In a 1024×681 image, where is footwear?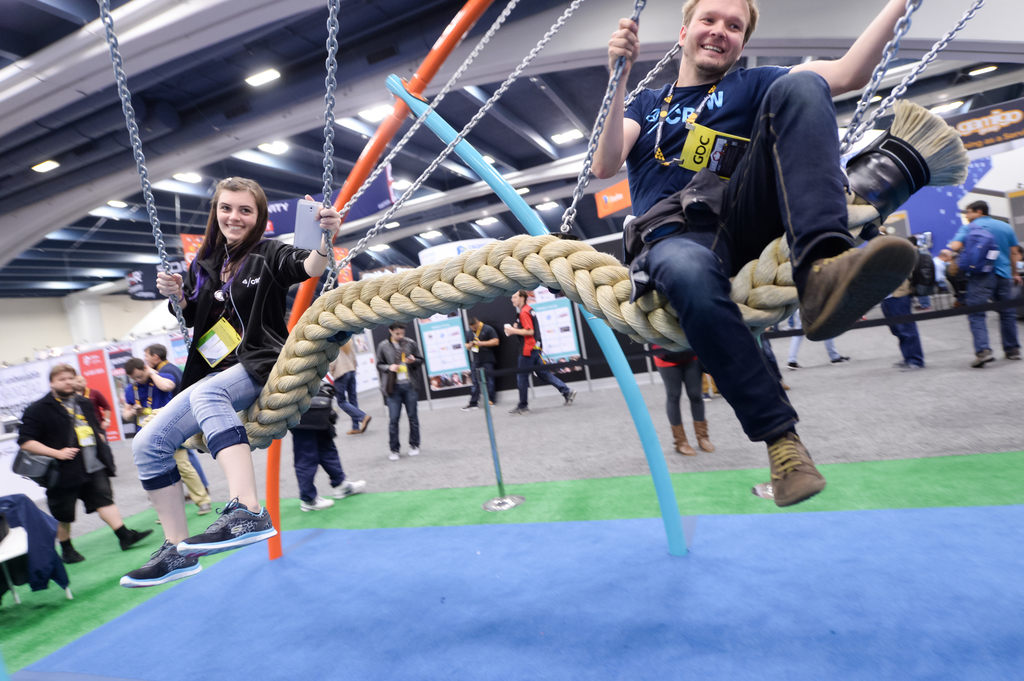
left=694, top=422, right=716, bottom=452.
